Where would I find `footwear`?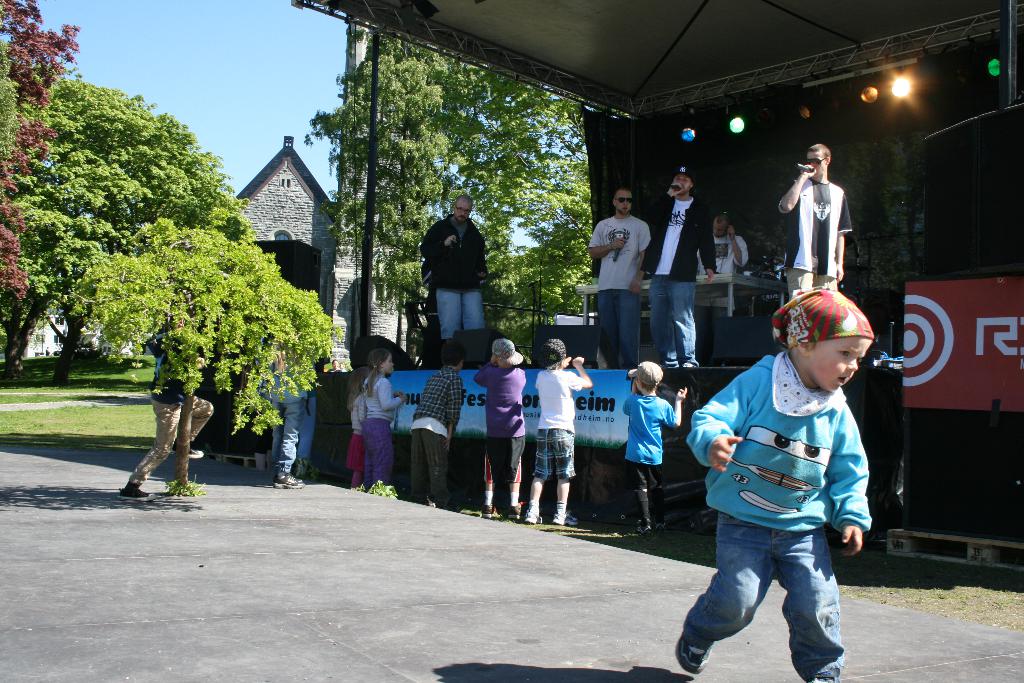
At [482, 506, 502, 520].
